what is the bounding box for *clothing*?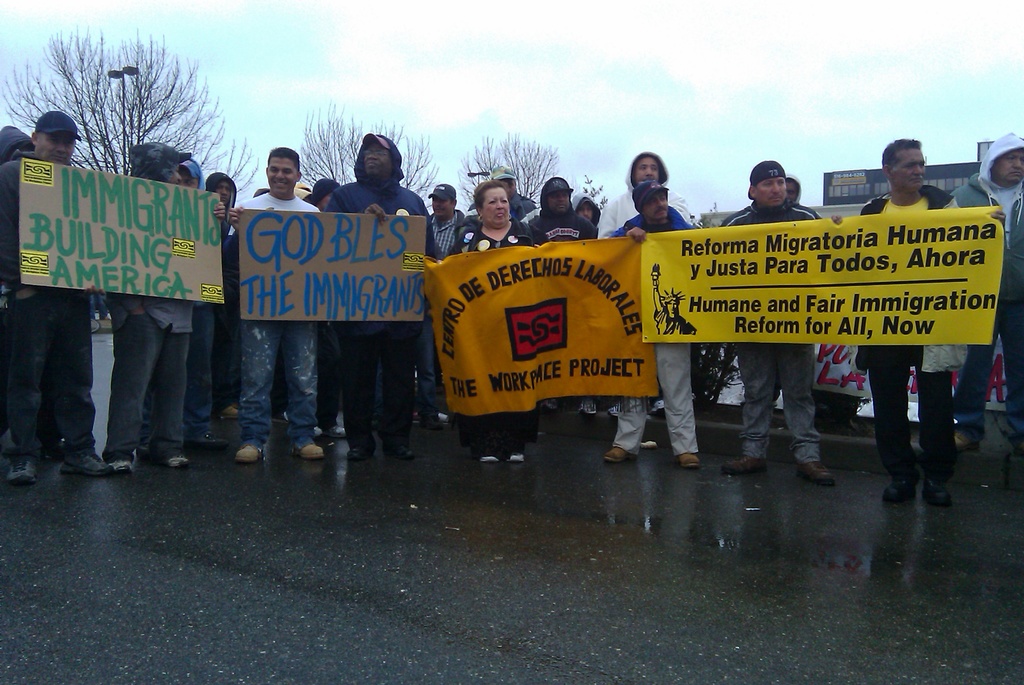
l=954, t=125, r=1023, b=435.
